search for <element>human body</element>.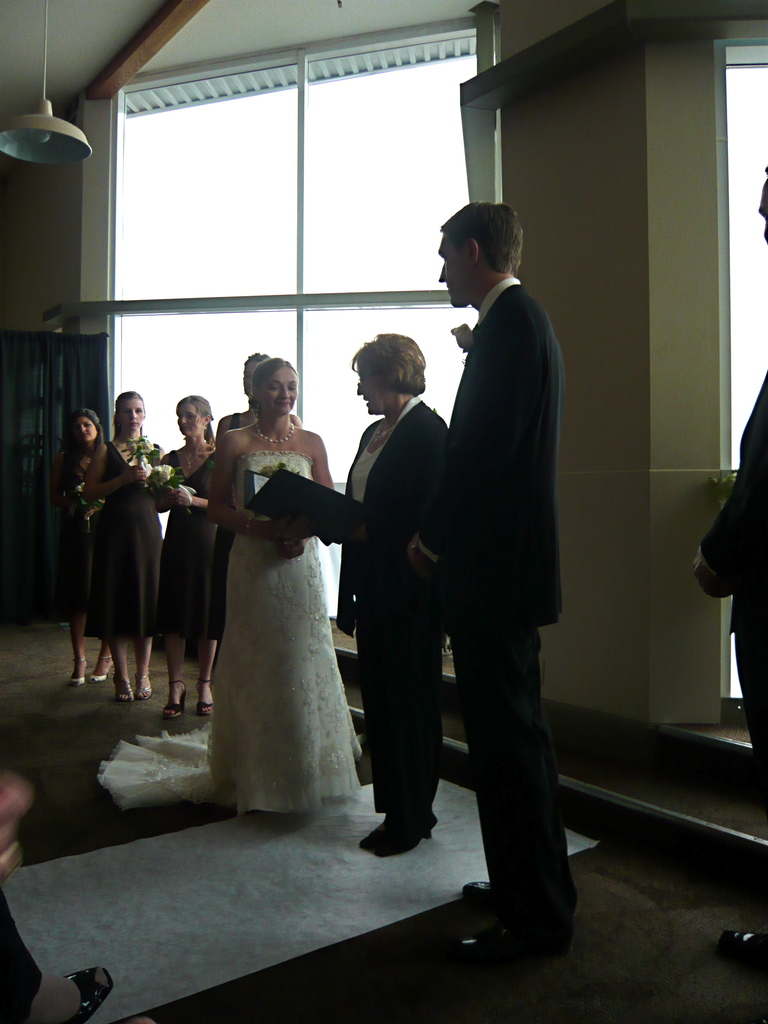
Found at rect(45, 440, 121, 687).
